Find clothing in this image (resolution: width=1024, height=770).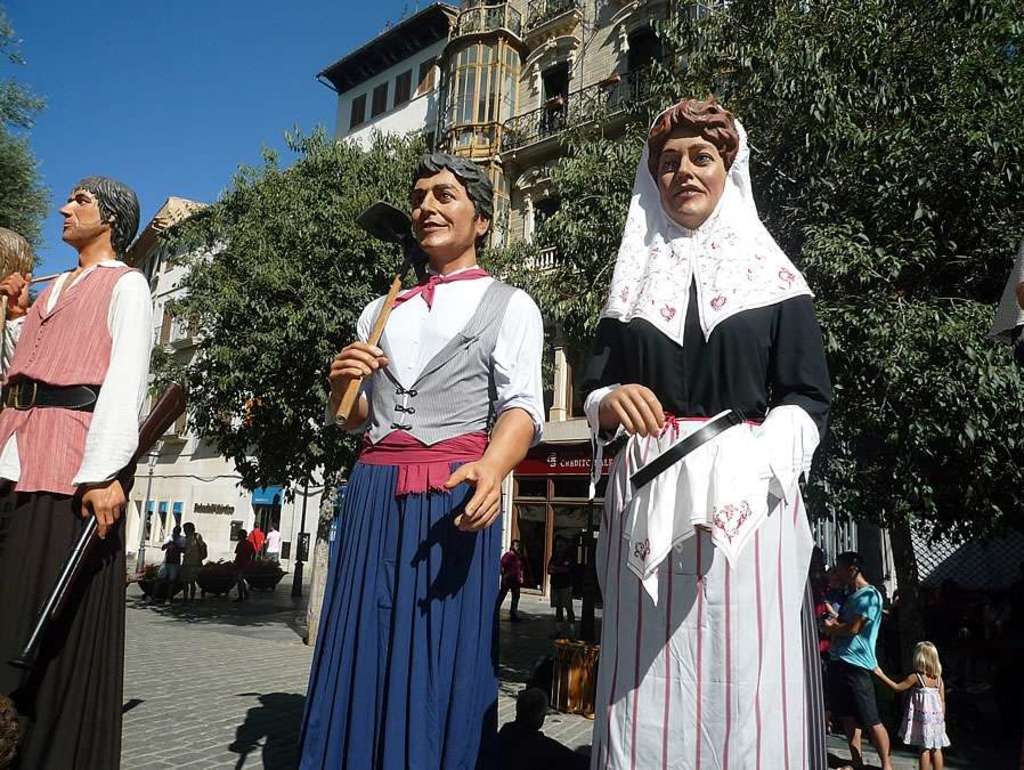
crop(294, 236, 552, 769).
